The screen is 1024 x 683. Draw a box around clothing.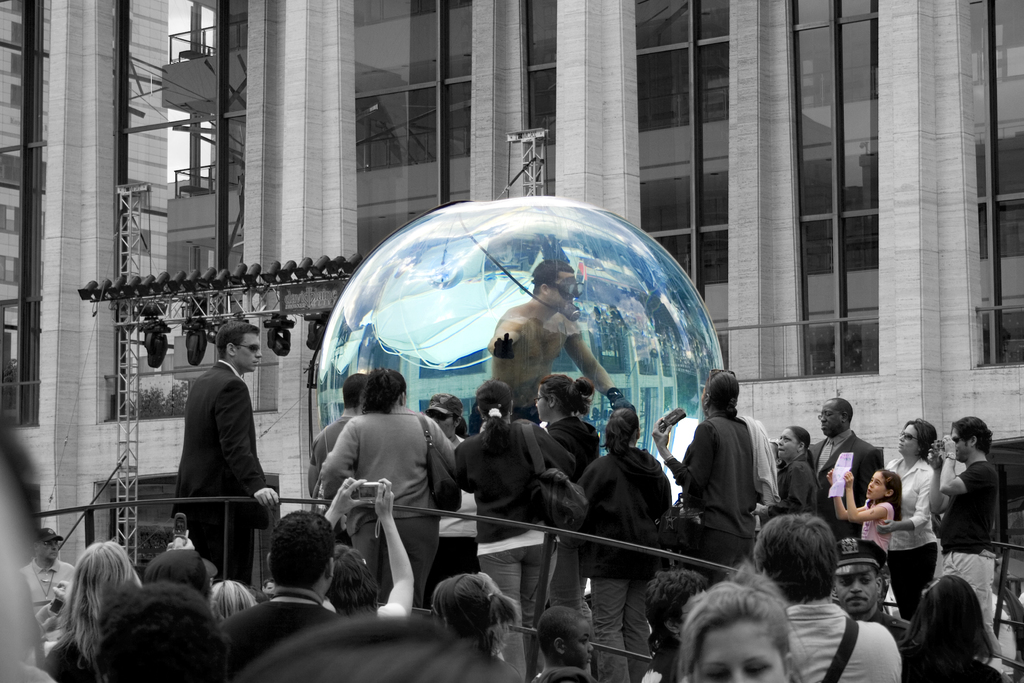
{"x1": 860, "y1": 495, "x2": 891, "y2": 556}.
